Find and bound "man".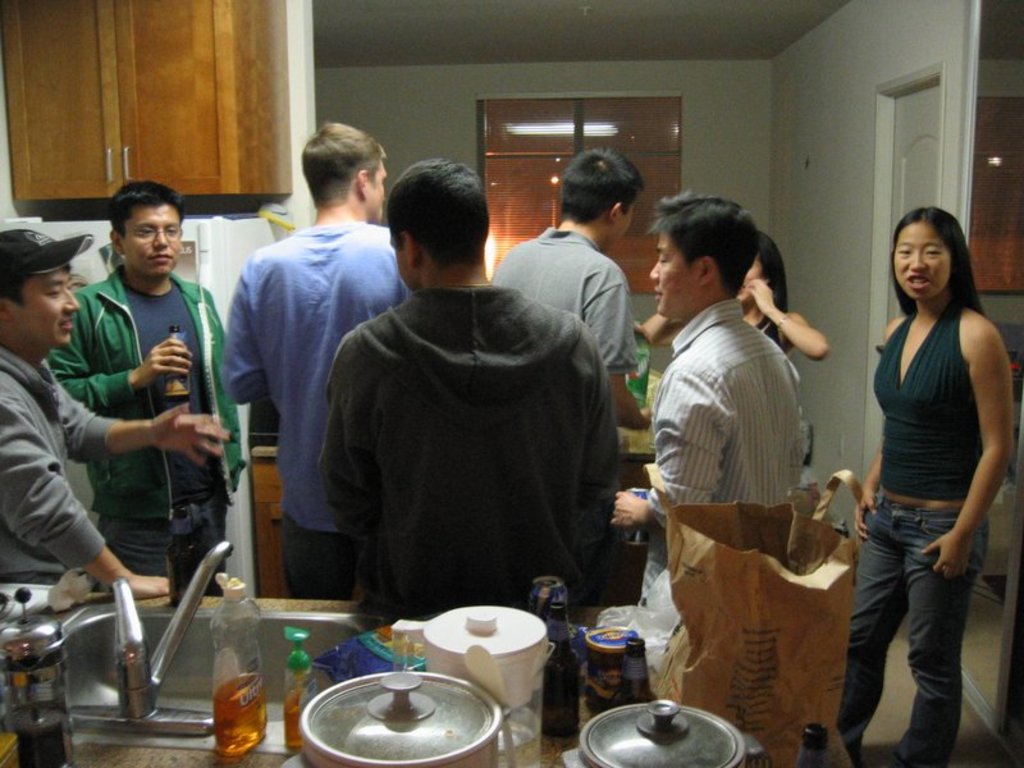
Bound: <bbox>283, 161, 626, 662</bbox>.
